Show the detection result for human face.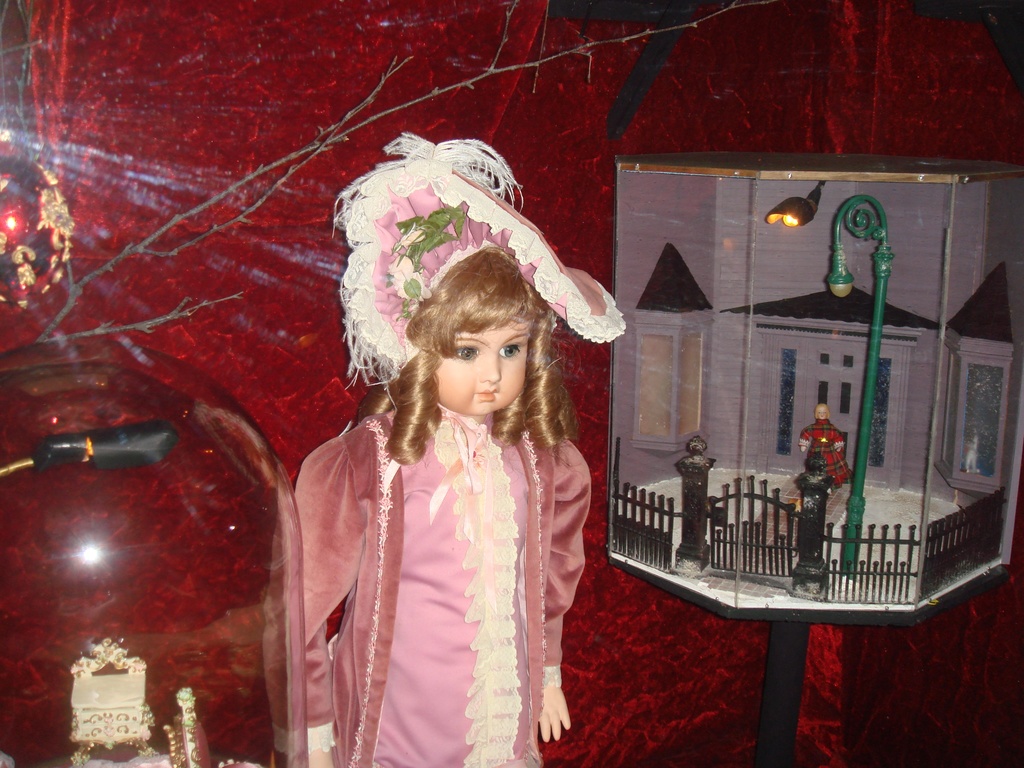
(436, 319, 531, 415).
